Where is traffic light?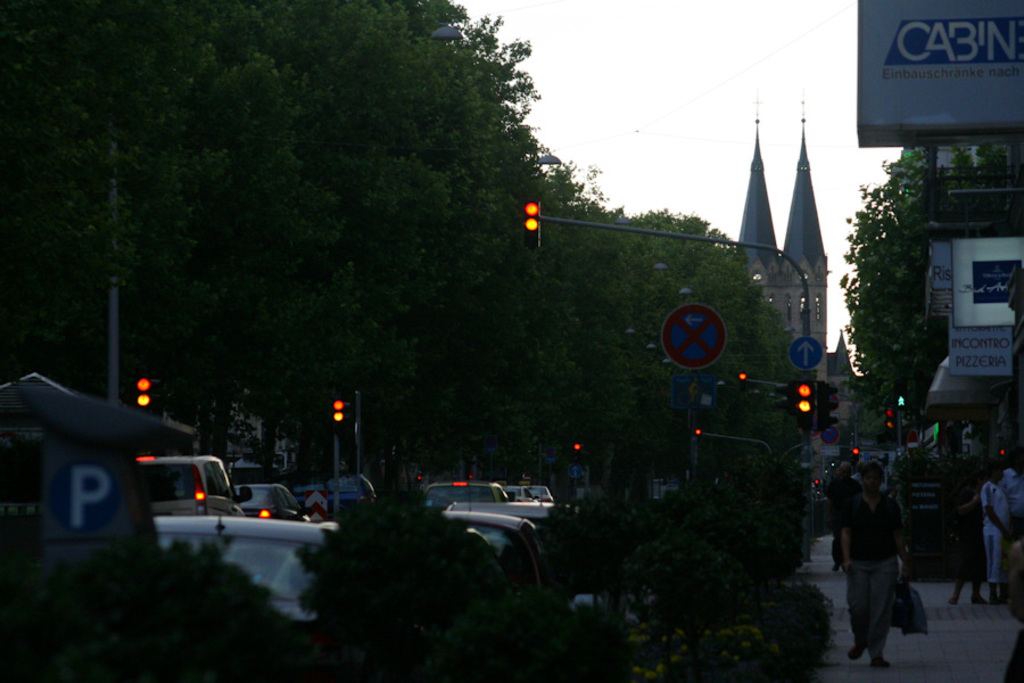
BBox(329, 390, 362, 433).
